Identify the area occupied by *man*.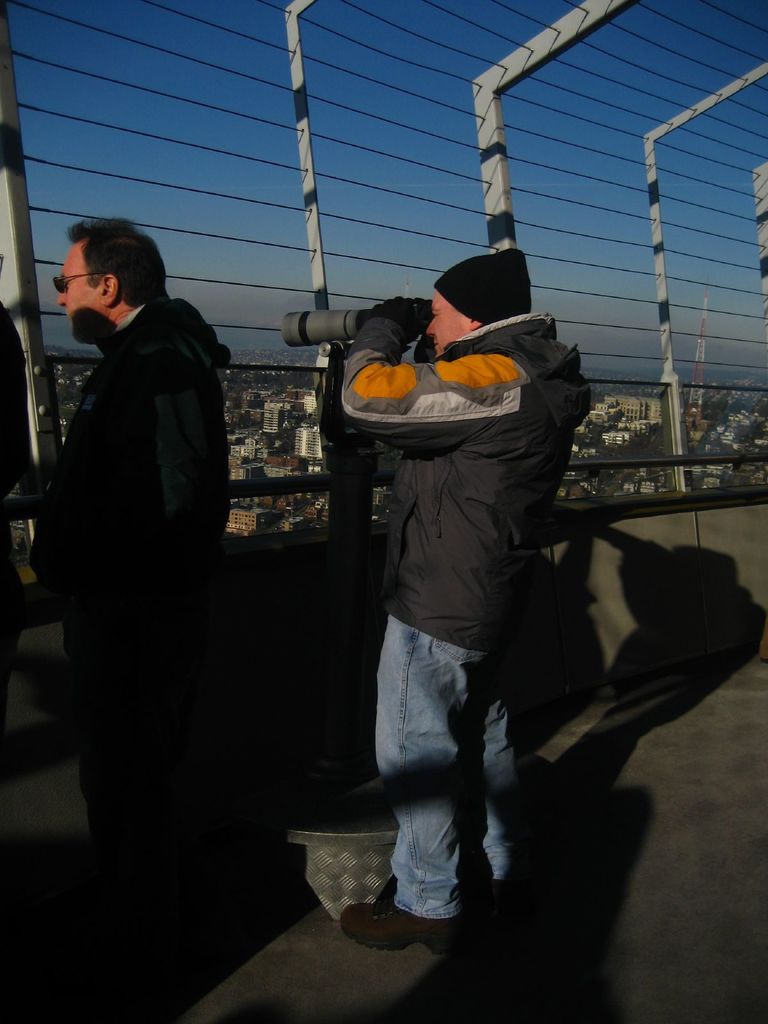
Area: Rect(333, 241, 596, 968).
